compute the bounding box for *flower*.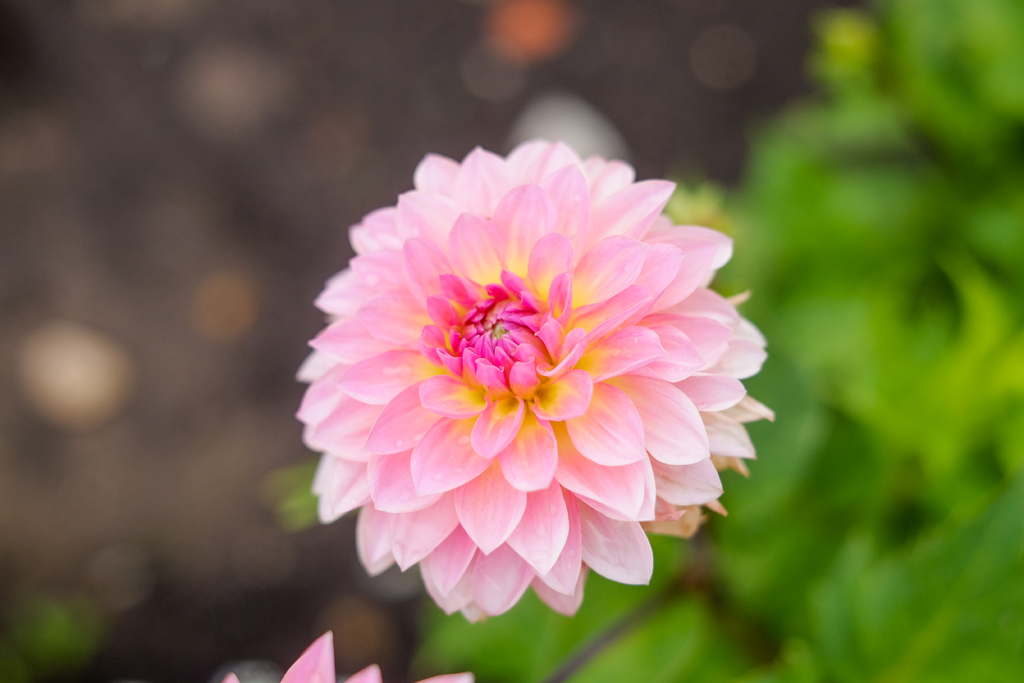
crop(218, 632, 473, 682).
